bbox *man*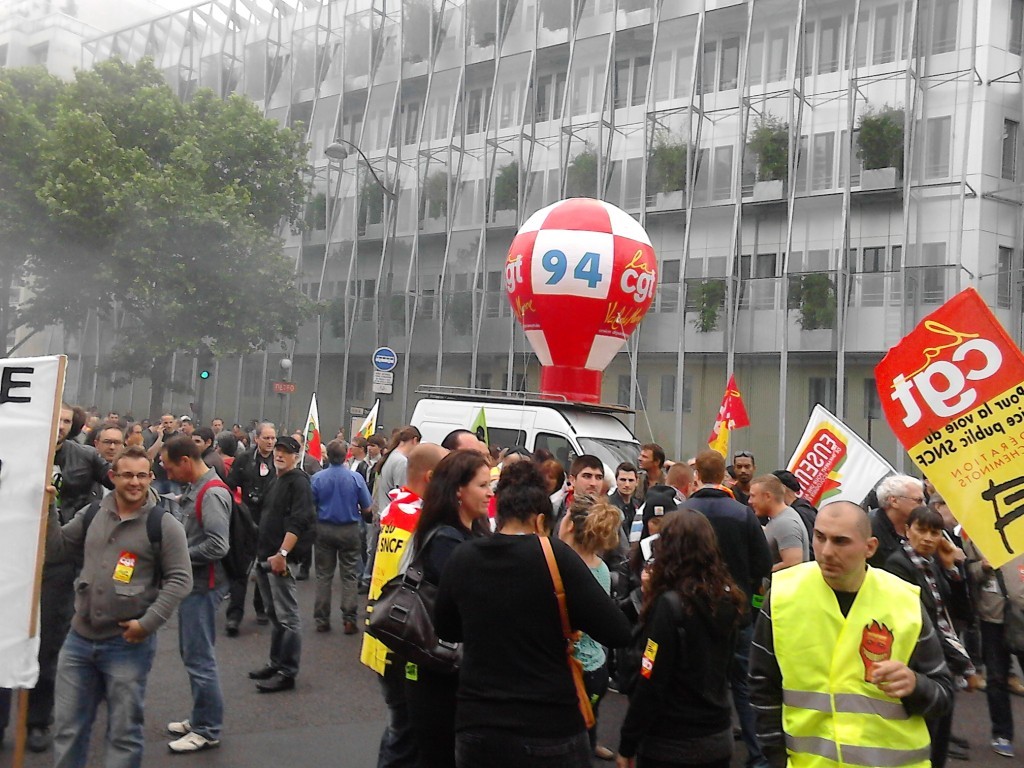
{"x1": 754, "y1": 472, "x2": 809, "y2": 573}
